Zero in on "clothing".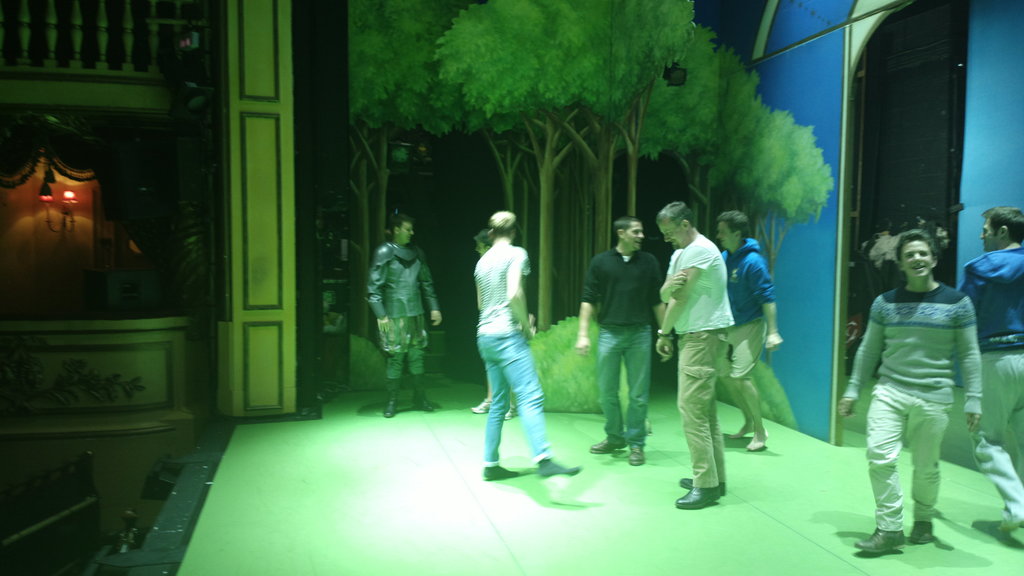
Zeroed in: bbox=(668, 233, 735, 488).
